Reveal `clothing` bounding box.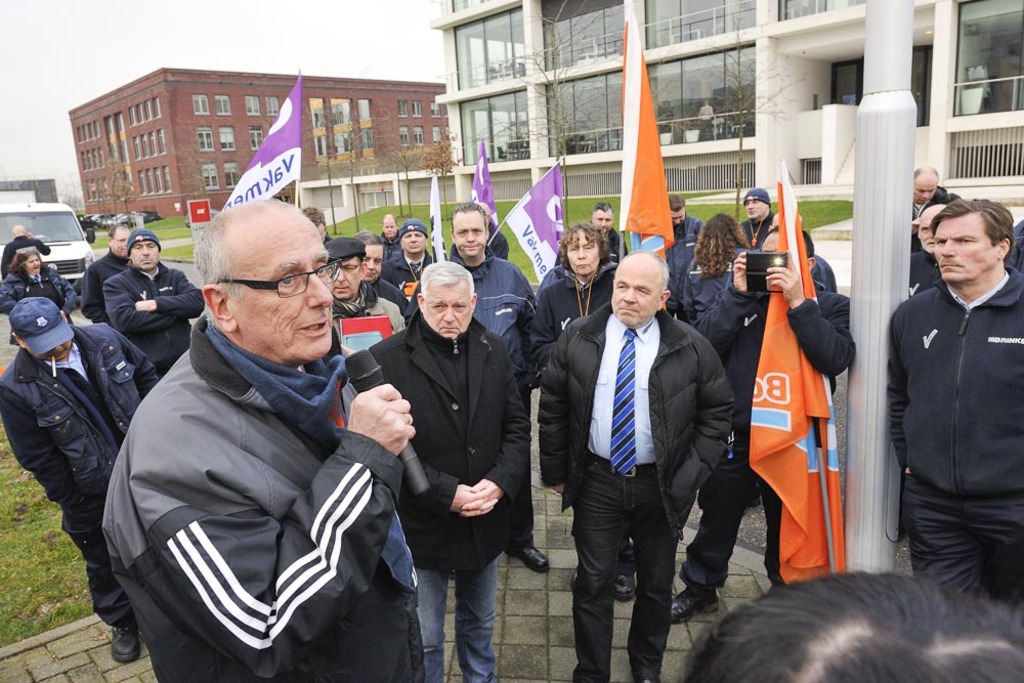
Revealed: BBox(0, 342, 161, 659).
